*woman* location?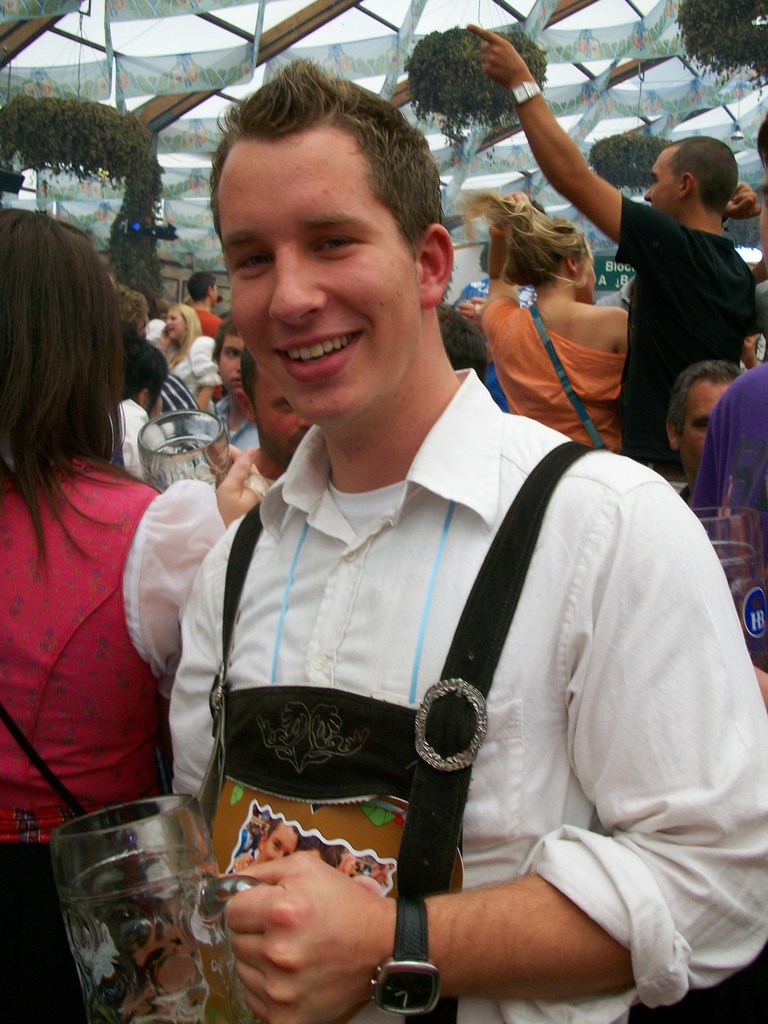
(left=5, top=220, right=202, bottom=884)
